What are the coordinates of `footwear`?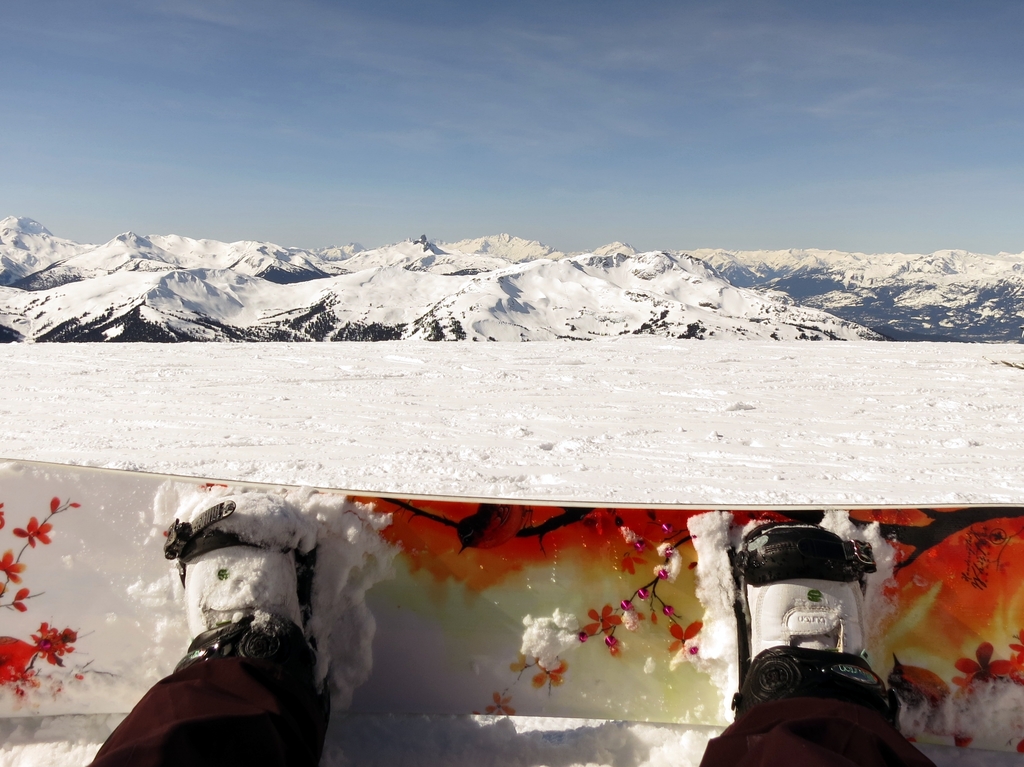
pyautogui.locateOnScreen(177, 484, 325, 738).
